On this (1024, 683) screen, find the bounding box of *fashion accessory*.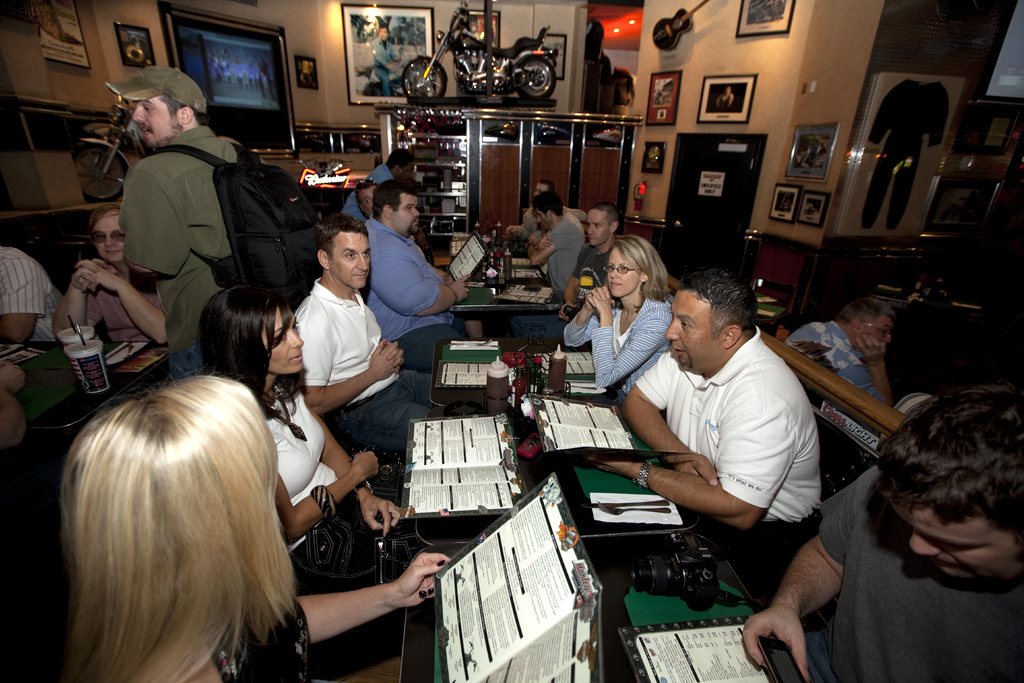
Bounding box: [x1=352, y1=475, x2=373, y2=498].
